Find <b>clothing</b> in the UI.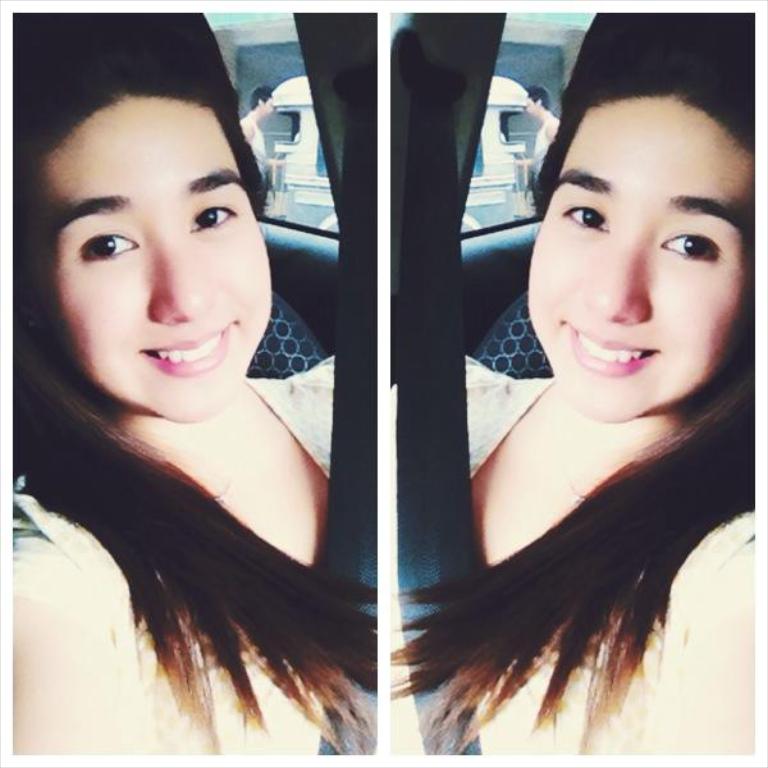
UI element at {"x1": 246, "y1": 114, "x2": 265, "y2": 174}.
